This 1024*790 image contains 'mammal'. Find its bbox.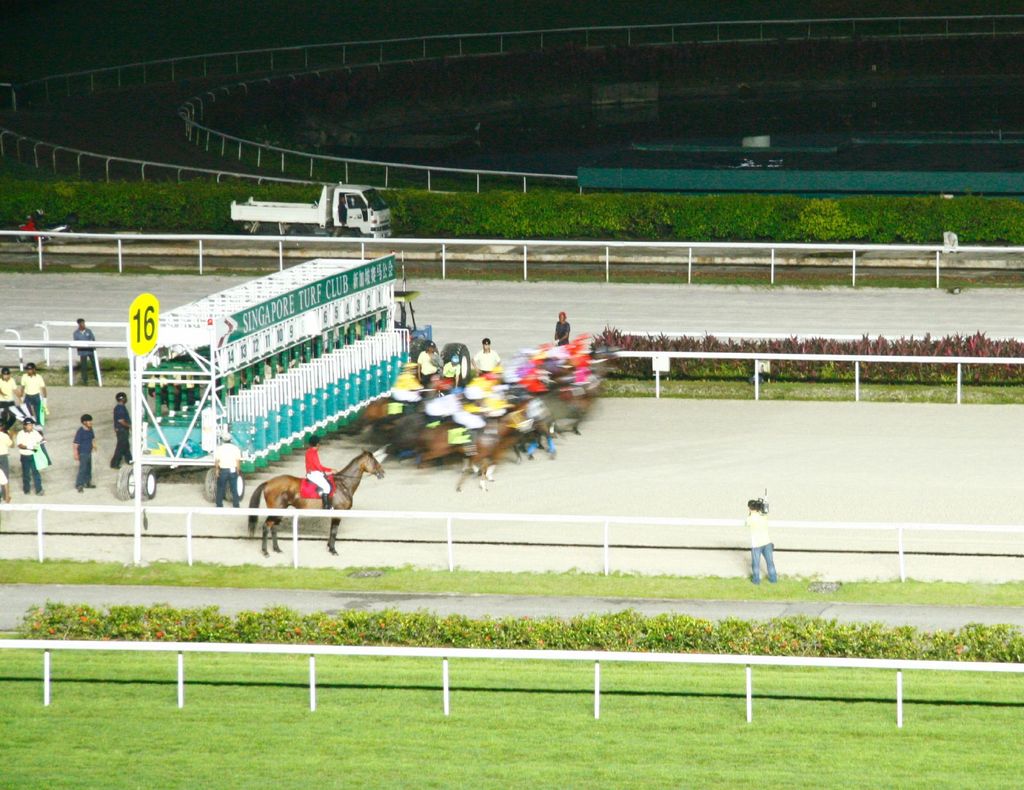
<box>472,335,499,375</box>.
